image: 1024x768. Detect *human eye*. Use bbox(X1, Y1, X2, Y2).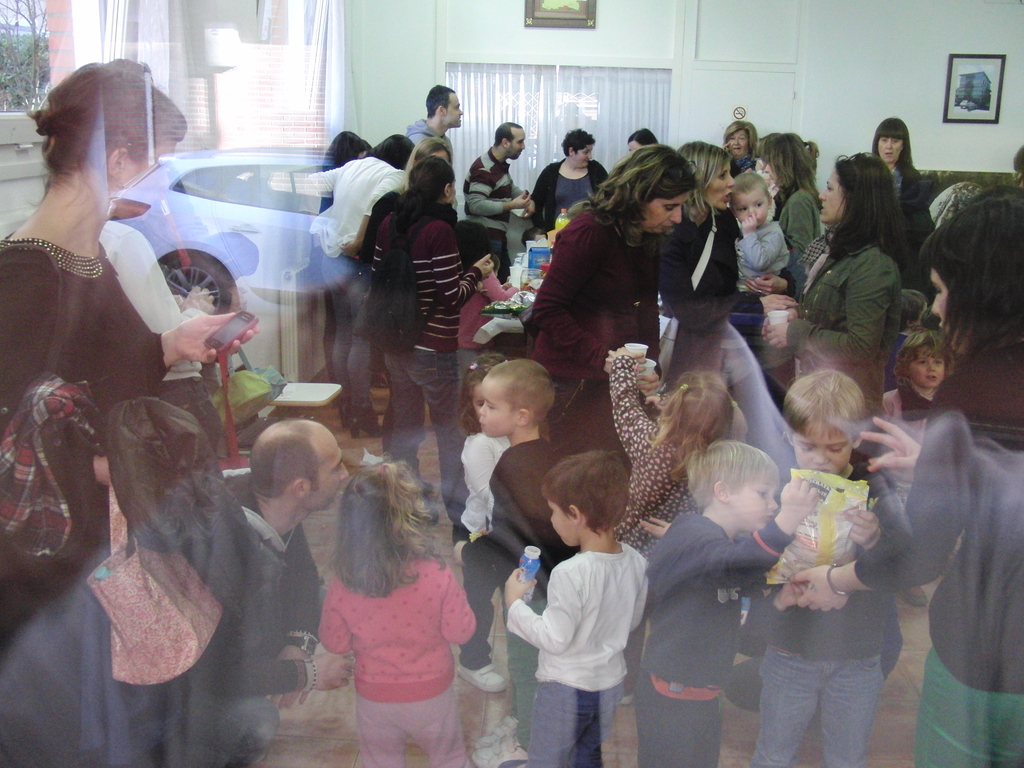
bbox(756, 488, 765, 500).
